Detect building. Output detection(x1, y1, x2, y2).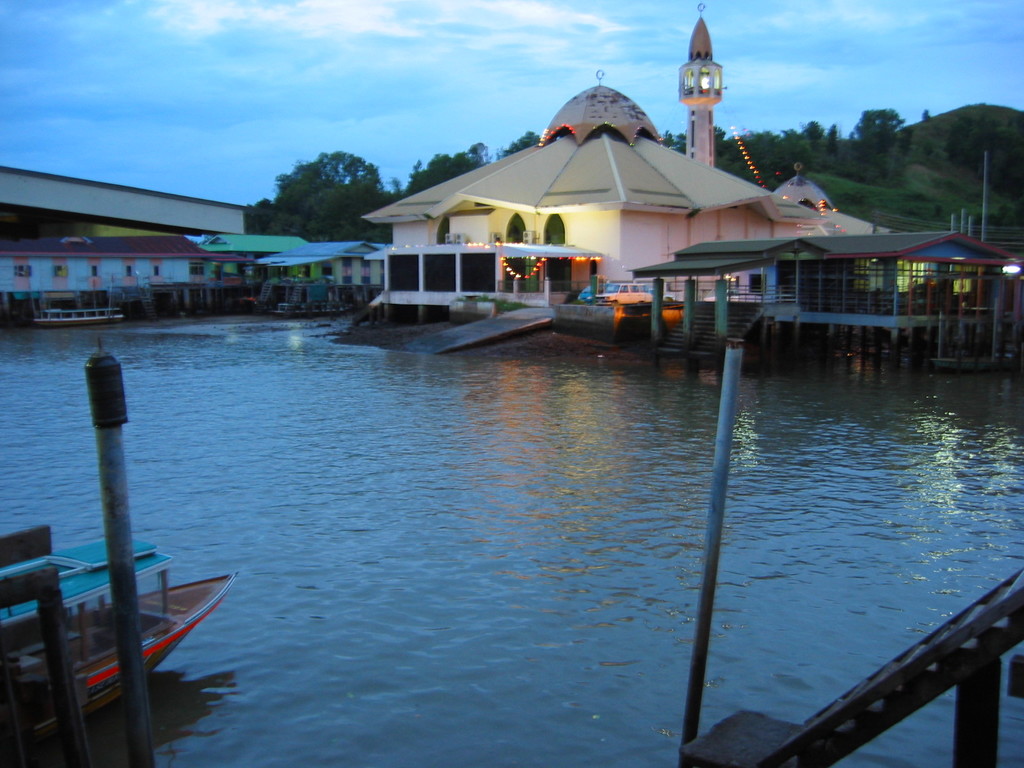
detection(359, 1, 1020, 341).
